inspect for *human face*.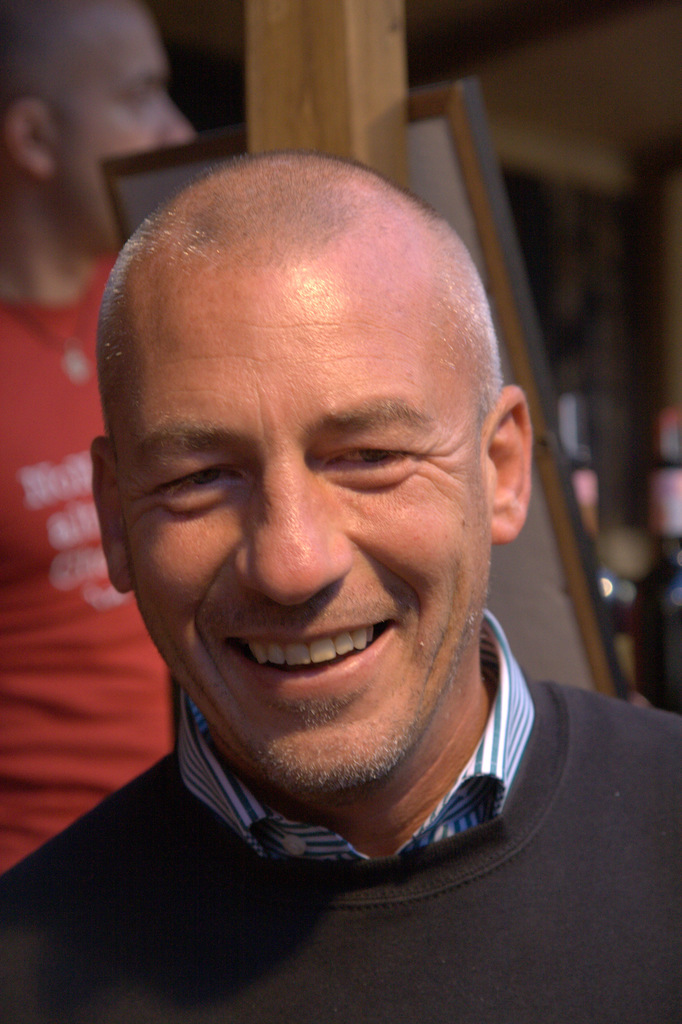
Inspection: box=[66, 0, 195, 249].
